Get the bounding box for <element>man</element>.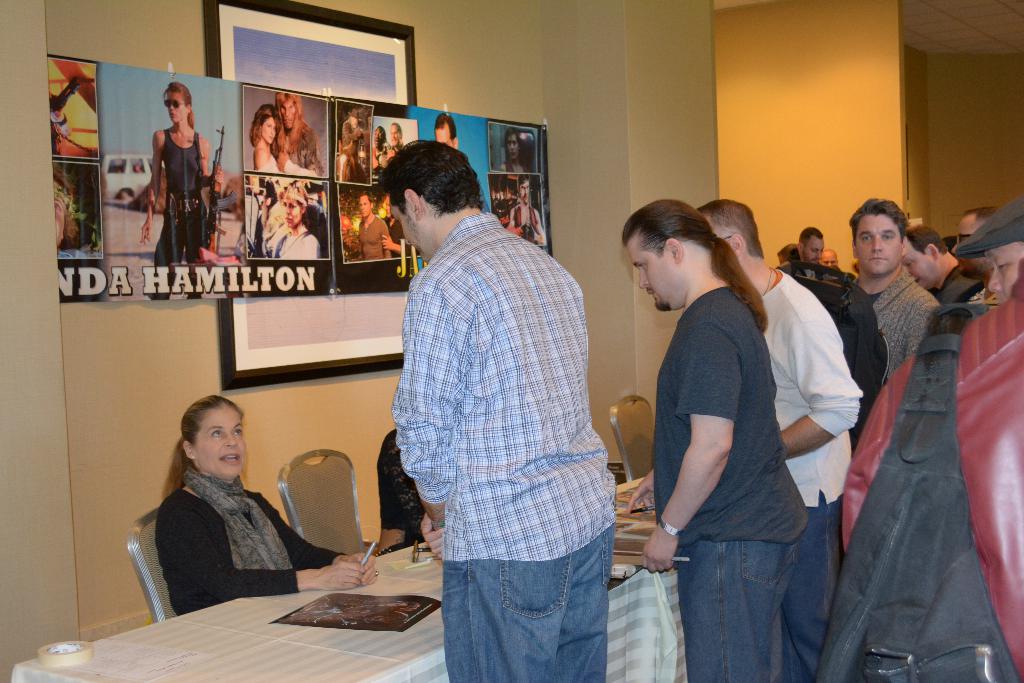
{"left": 696, "top": 198, "right": 863, "bottom": 682}.
